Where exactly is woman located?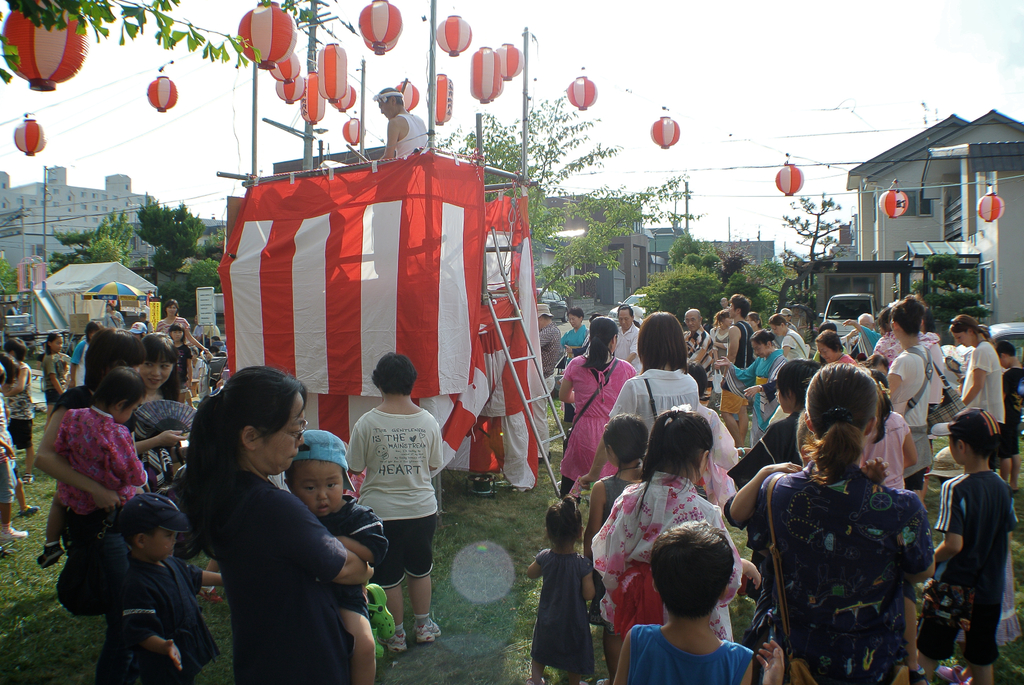
Its bounding box is 148,297,214,358.
